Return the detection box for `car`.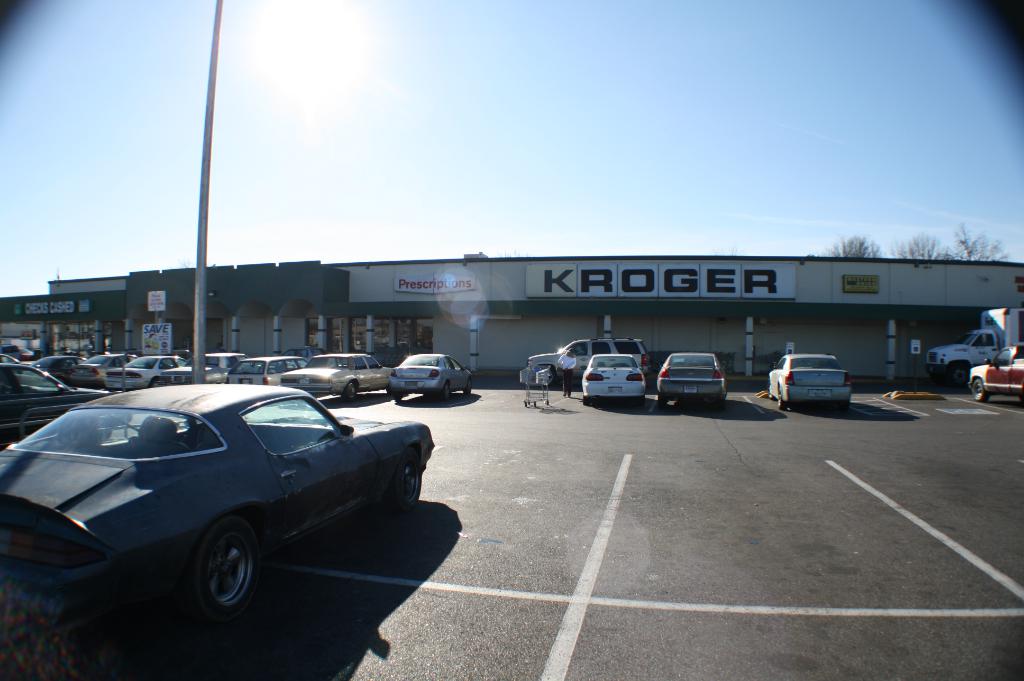
rect(527, 339, 653, 385).
